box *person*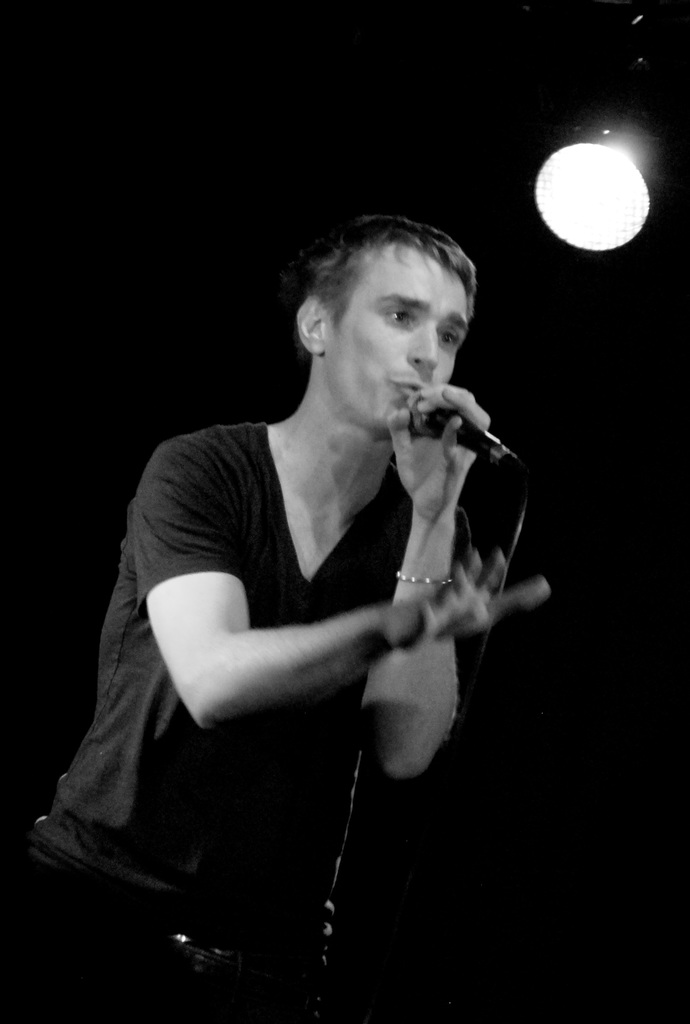
select_region(85, 163, 574, 980)
